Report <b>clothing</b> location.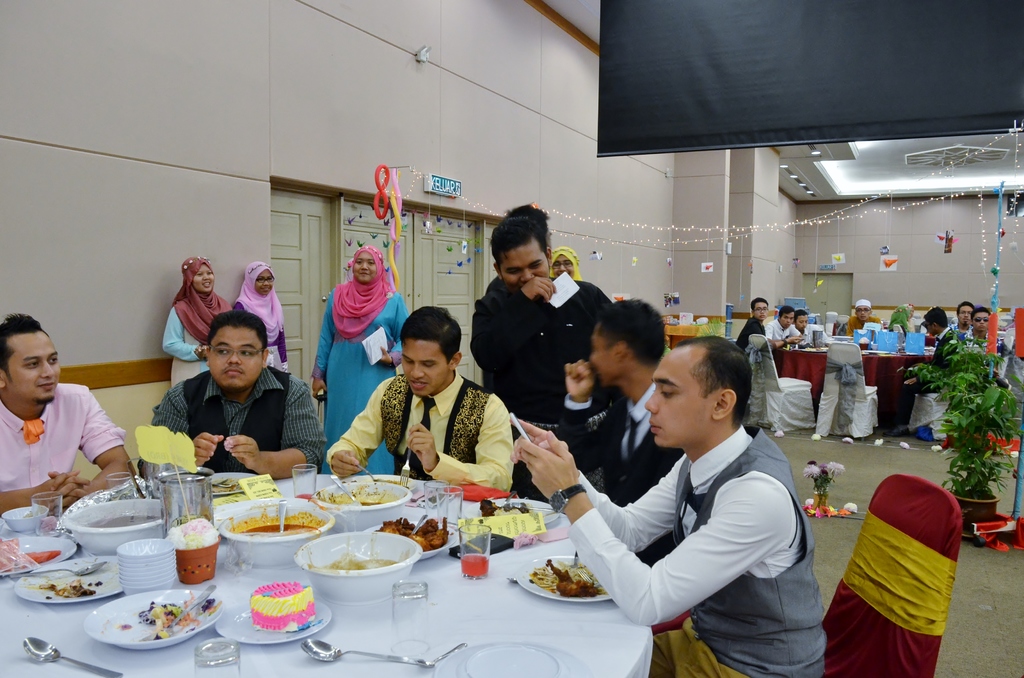
Report: detection(739, 302, 777, 351).
